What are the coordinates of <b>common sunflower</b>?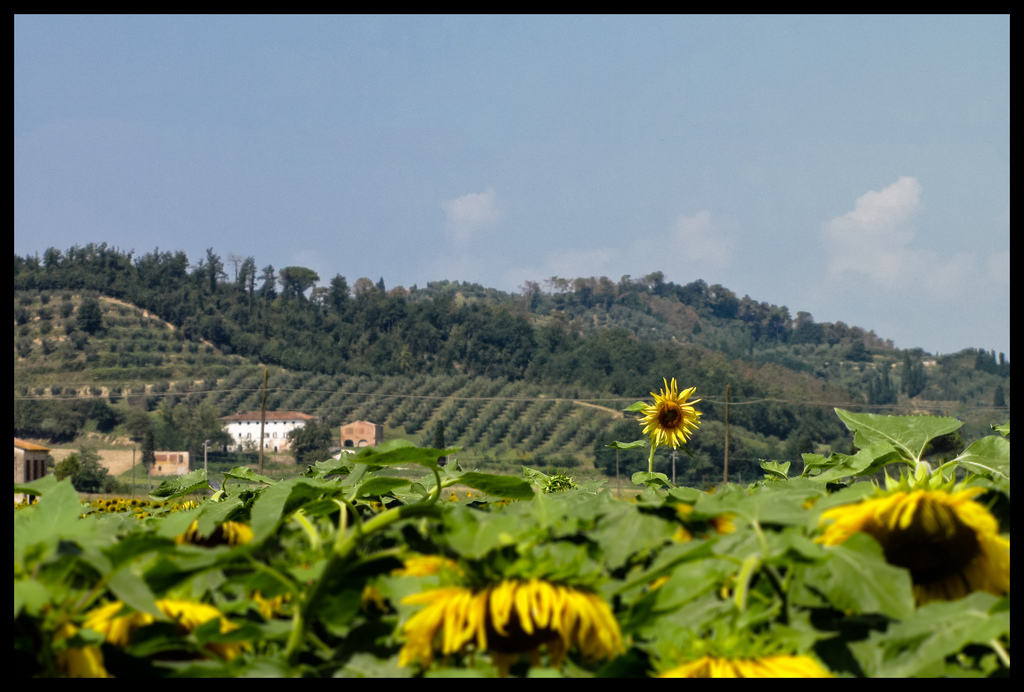
l=619, t=380, r=705, b=466.
